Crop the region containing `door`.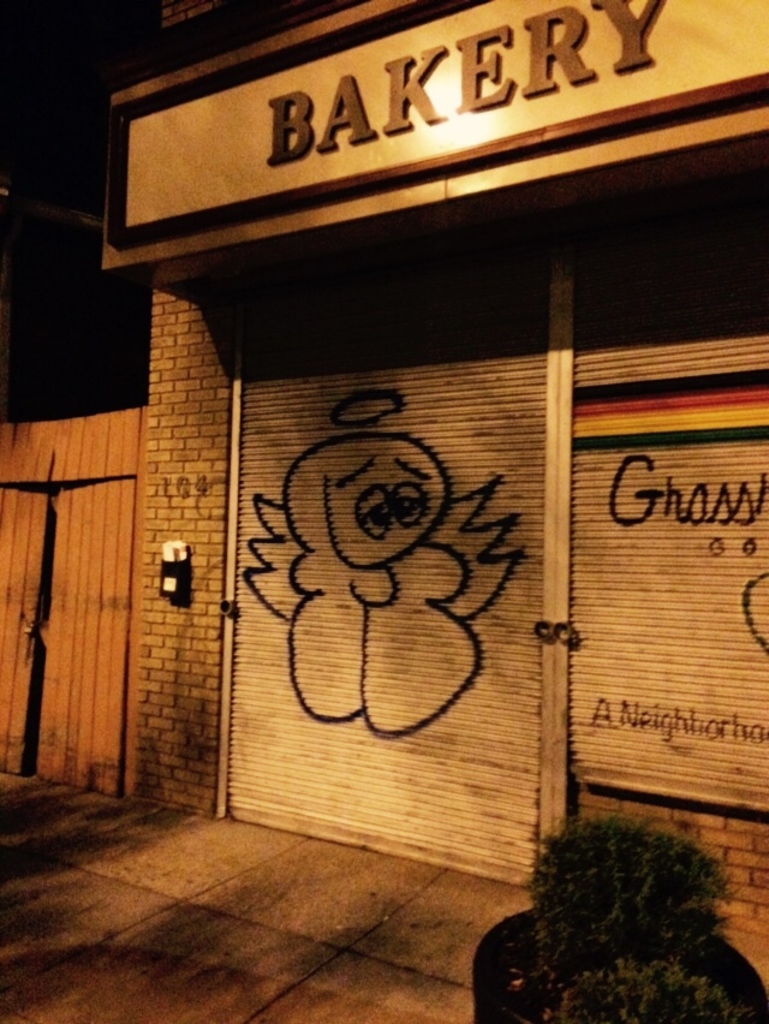
Crop region: rect(0, 470, 139, 800).
